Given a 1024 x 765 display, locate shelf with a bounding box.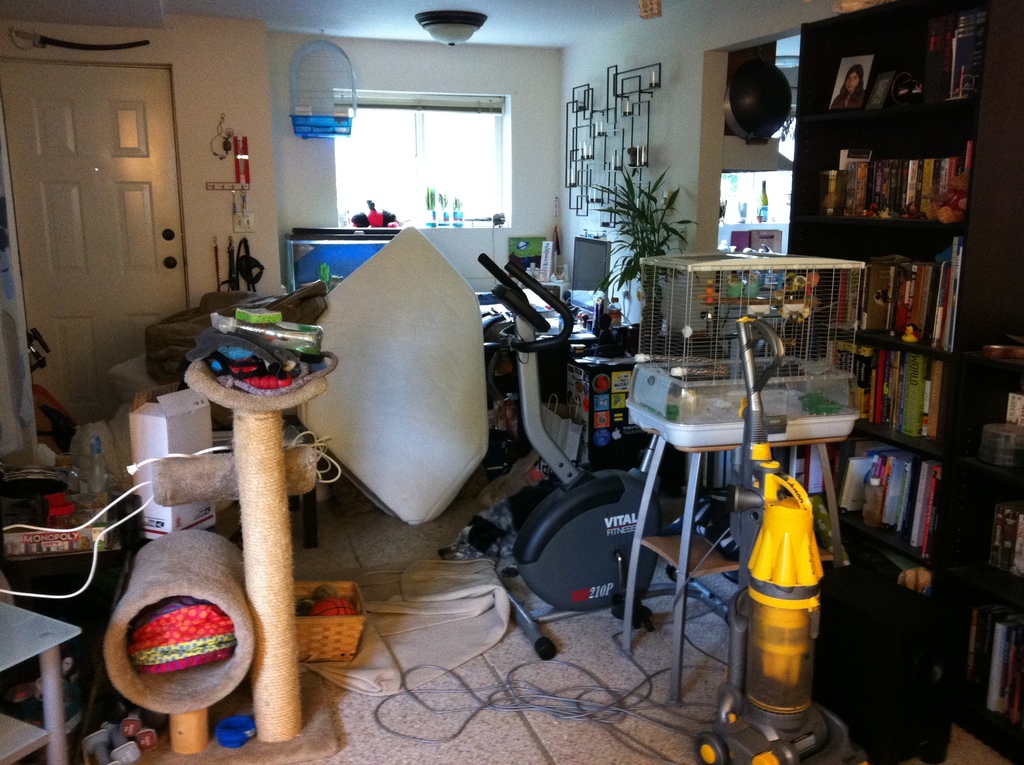
Located: {"x1": 793, "y1": 0, "x2": 1023, "y2": 746}.
